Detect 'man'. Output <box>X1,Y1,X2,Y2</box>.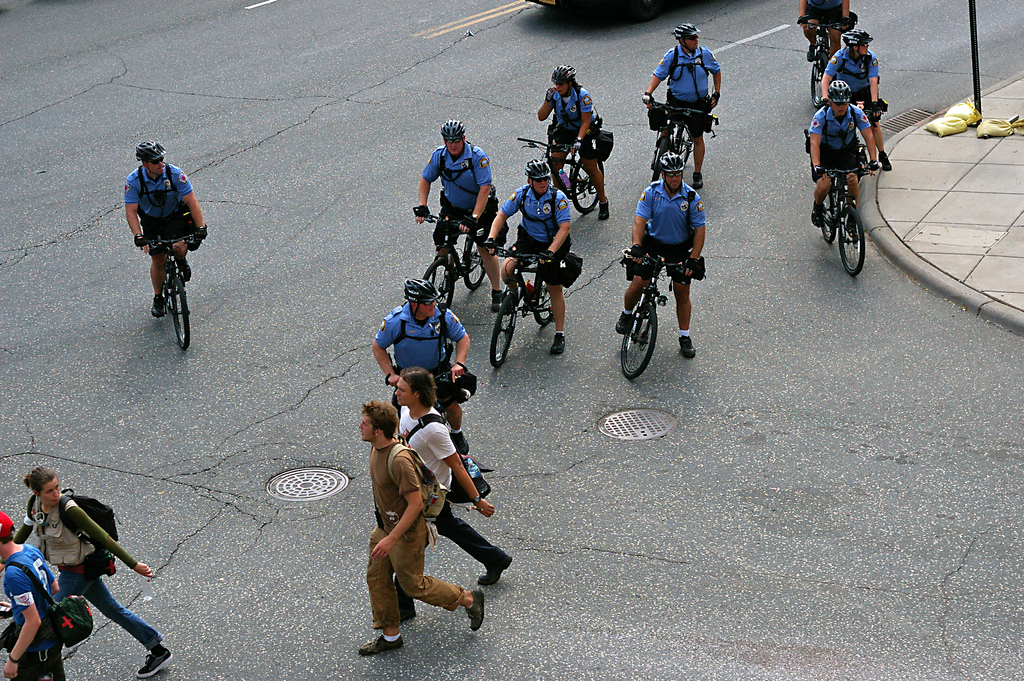
<box>122,140,207,319</box>.
